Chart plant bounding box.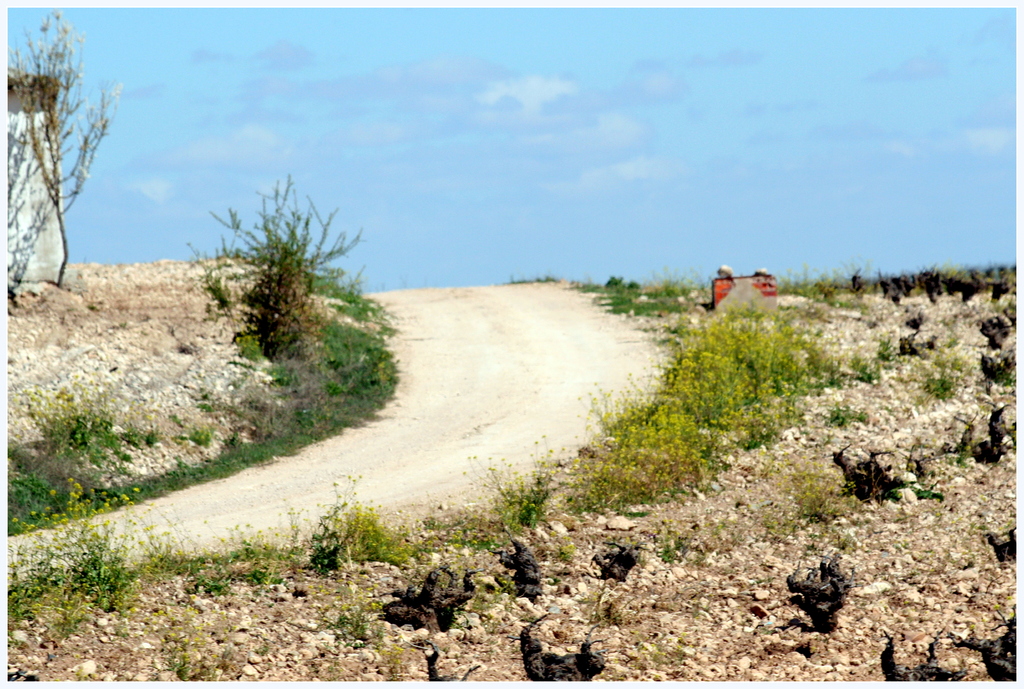
Charted: bbox(334, 596, 383, 654).
